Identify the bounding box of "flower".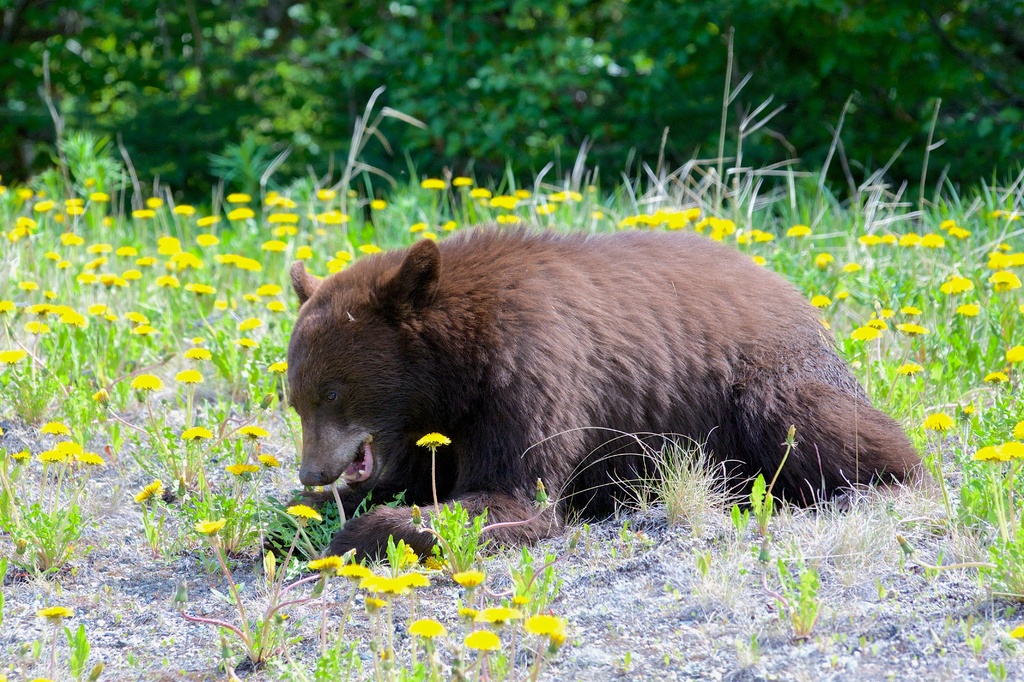
(897, 363, 924, 375).
